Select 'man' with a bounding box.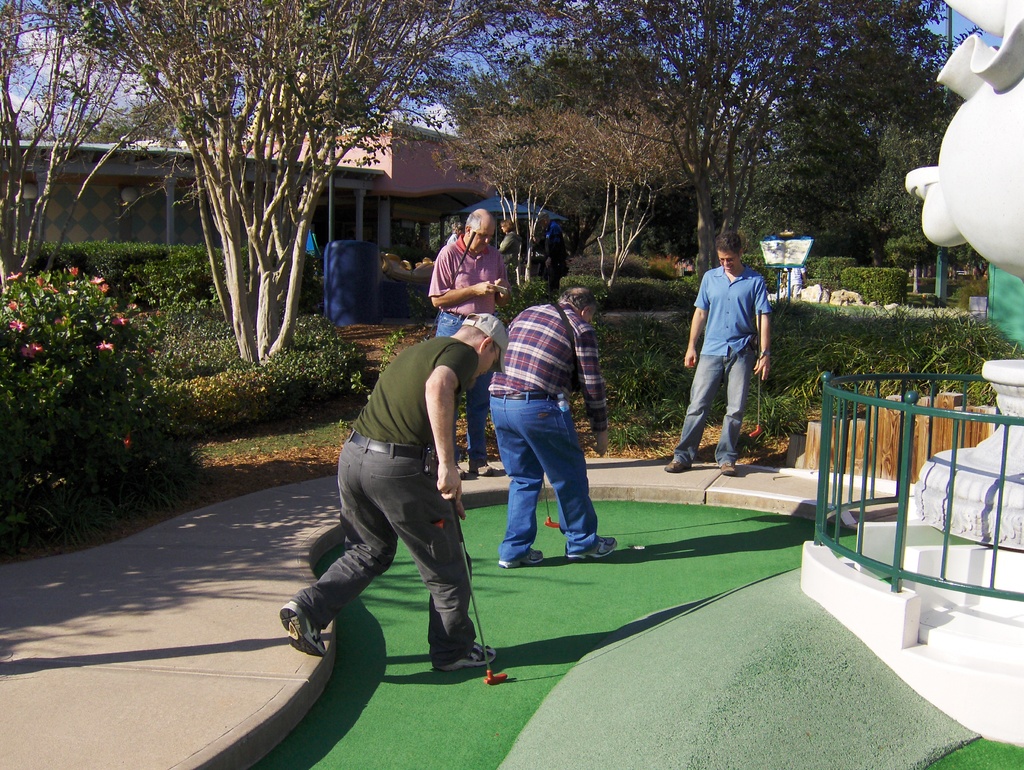
crop(484, 287, 621, 563).
